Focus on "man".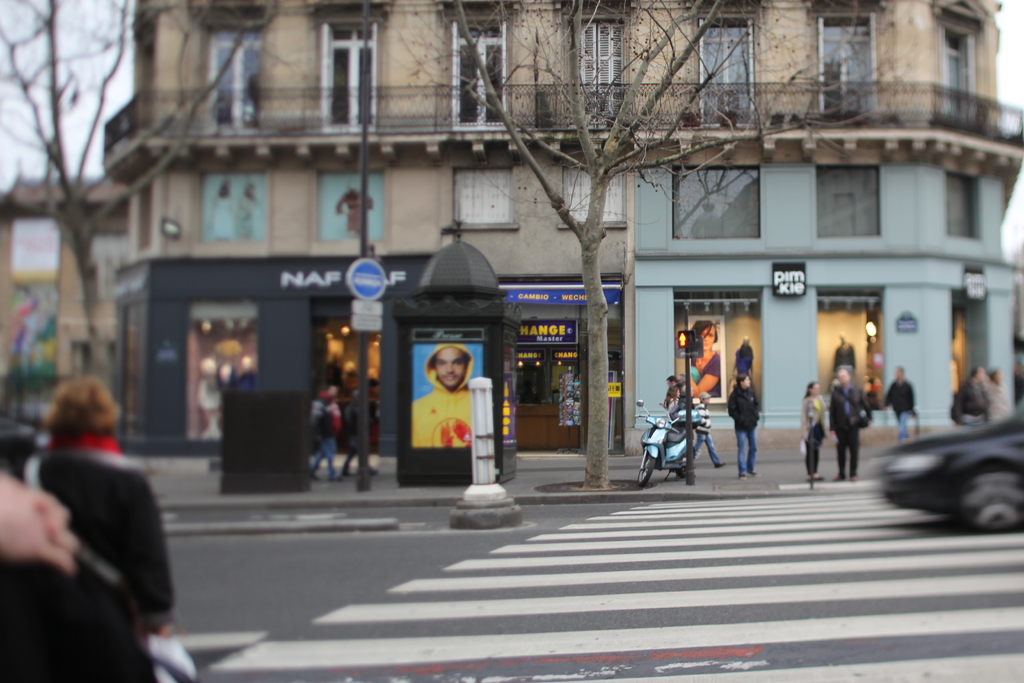
Focused at 884, 368, 920, 444.
